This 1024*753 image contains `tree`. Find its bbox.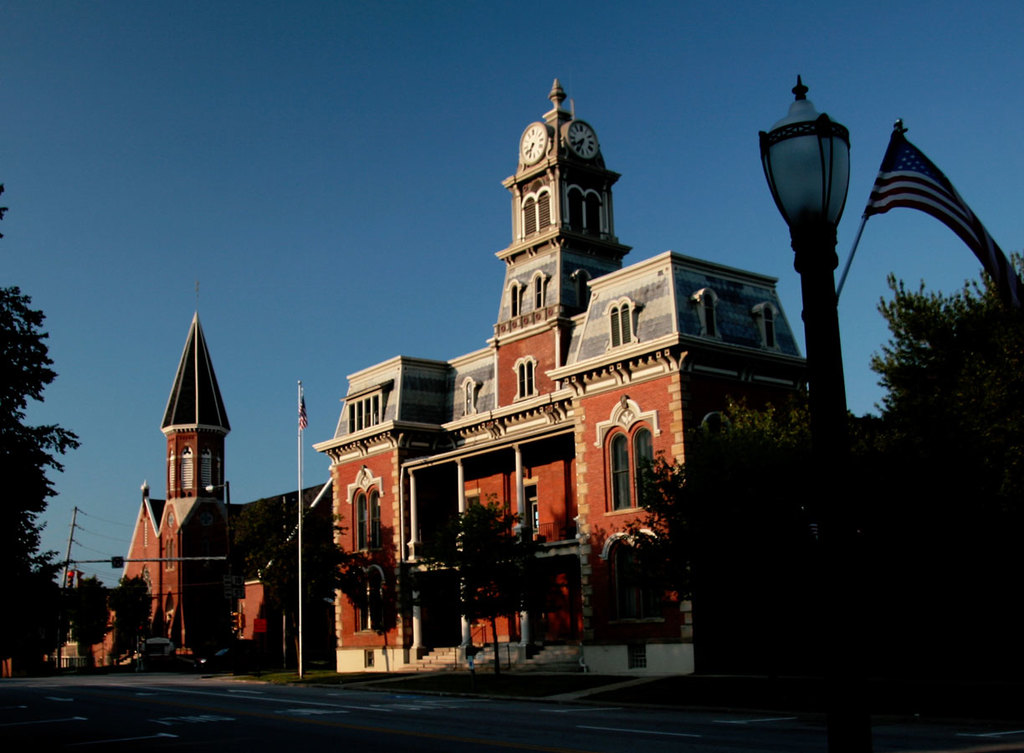
<region>335, 526, 429, 674</region>.
